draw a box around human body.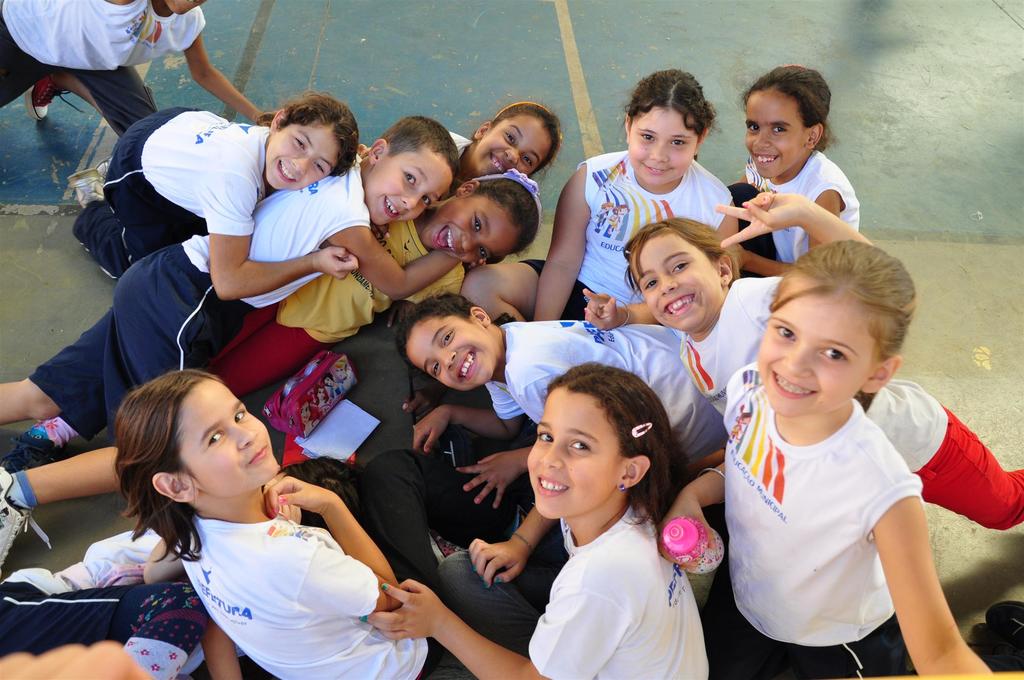
l=0, t=0, r=266, b=163.
